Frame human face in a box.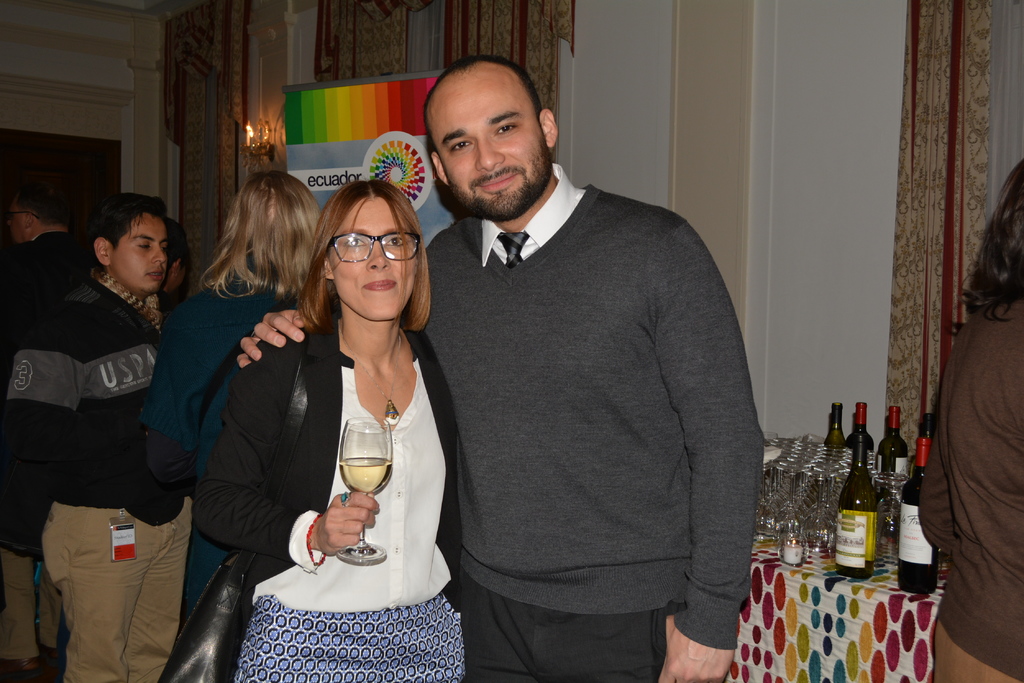
box=[433, 68, 550, 221].
